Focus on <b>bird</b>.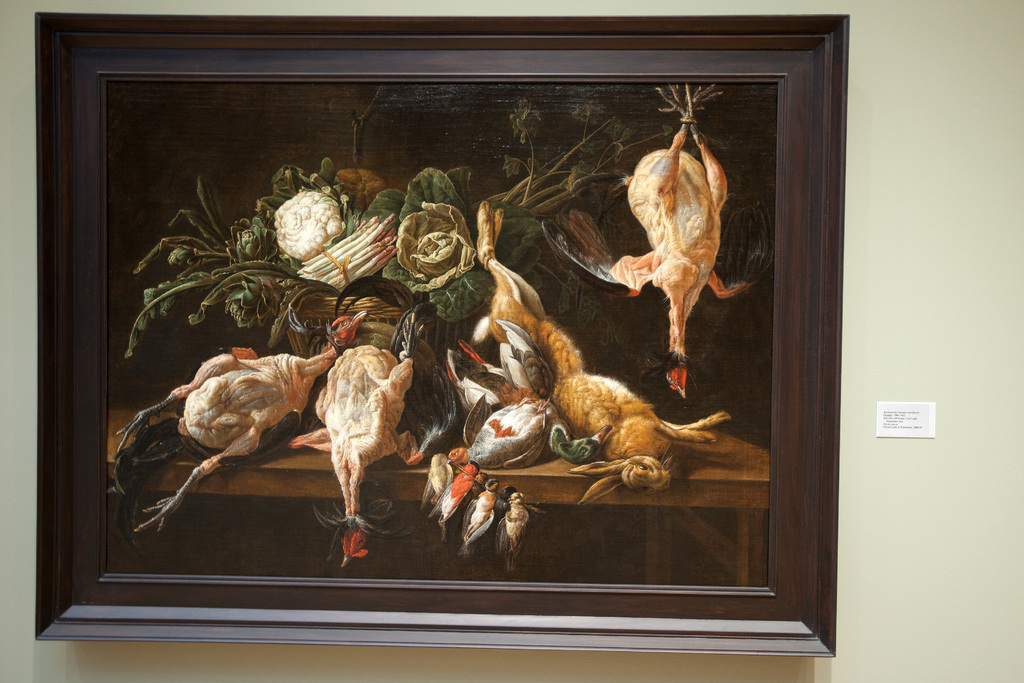
Focused at [115,300,362,542].
